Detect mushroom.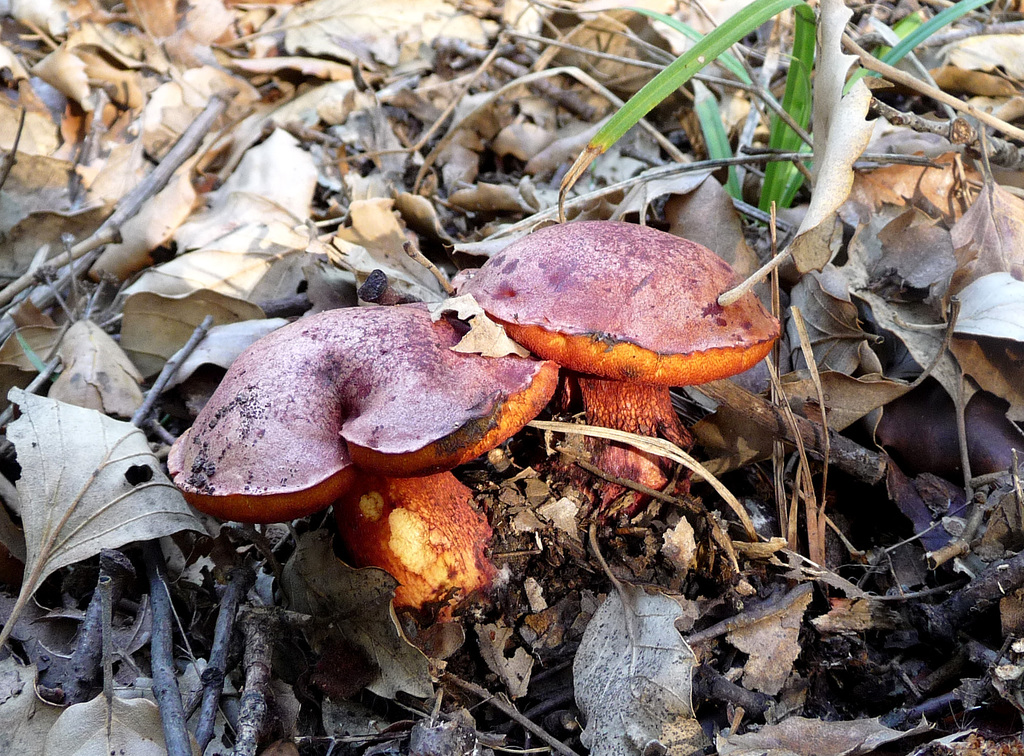
Detected at {"left": 460, "top": 220, "right": 781, "bottom": 519}.
